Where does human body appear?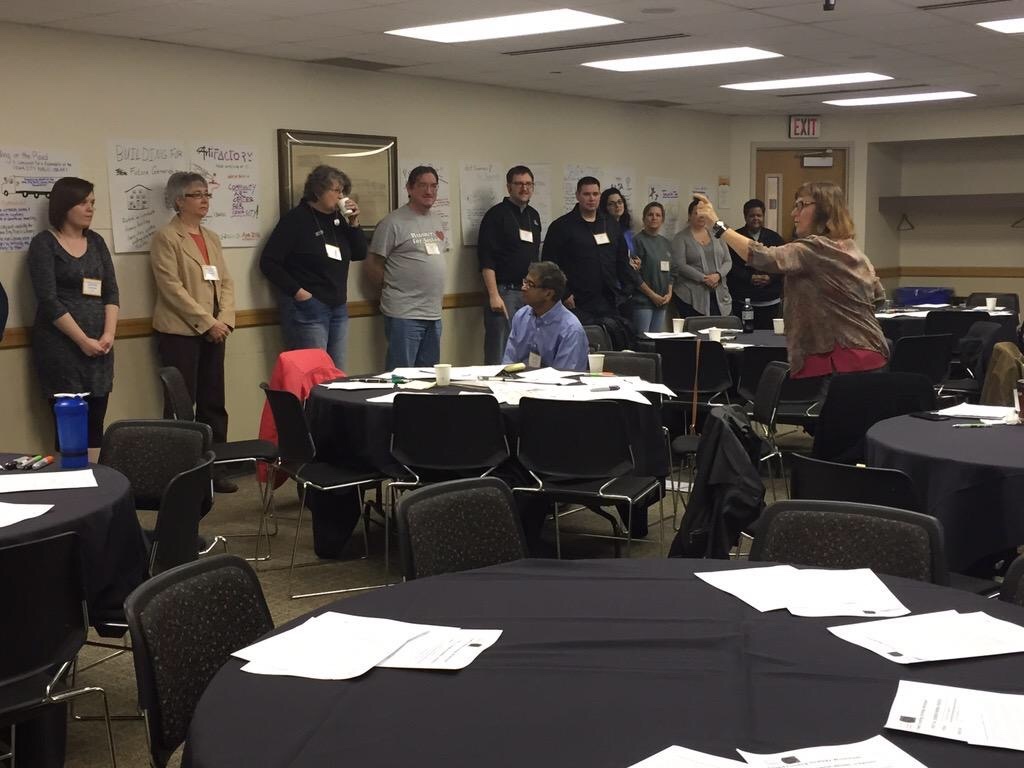
Appears at 495/260/593/372.
